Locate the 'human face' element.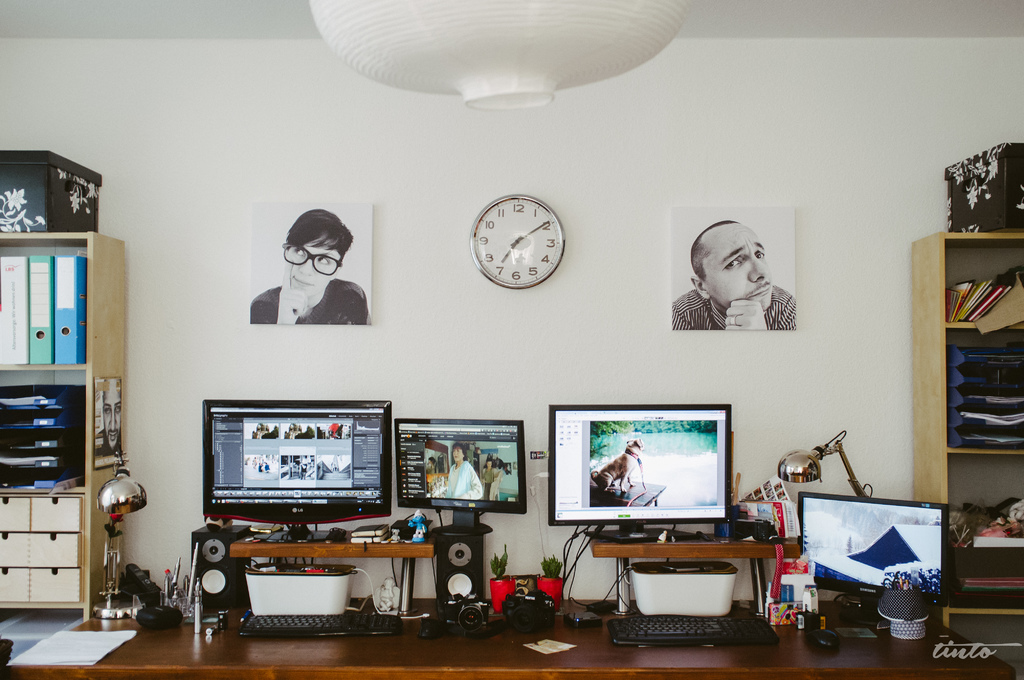
Element bbox: BBox(452, 444, 463, 464).
